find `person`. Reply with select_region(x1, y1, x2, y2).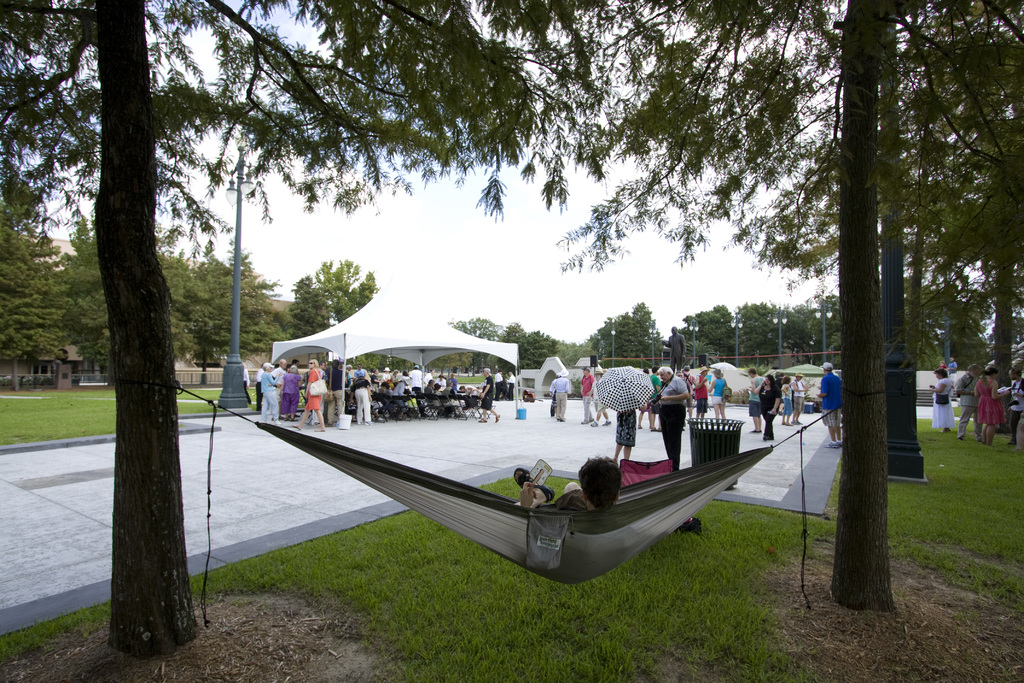
select_region(243, 362, 251, 400).
